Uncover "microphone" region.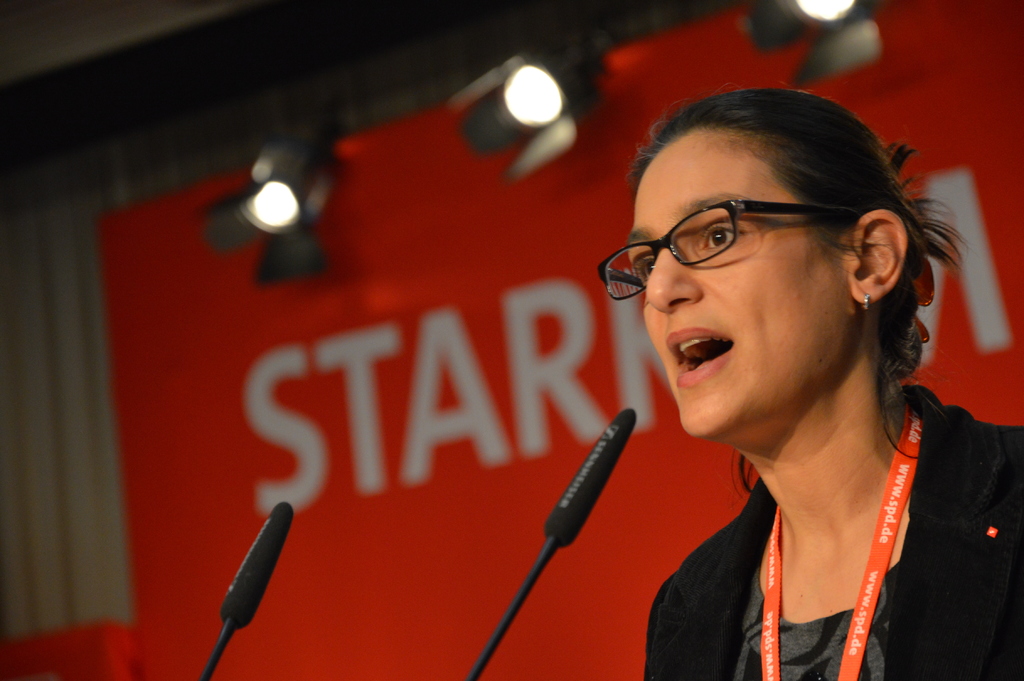
Uncovered: bbox(541, 404, 635, 550).
